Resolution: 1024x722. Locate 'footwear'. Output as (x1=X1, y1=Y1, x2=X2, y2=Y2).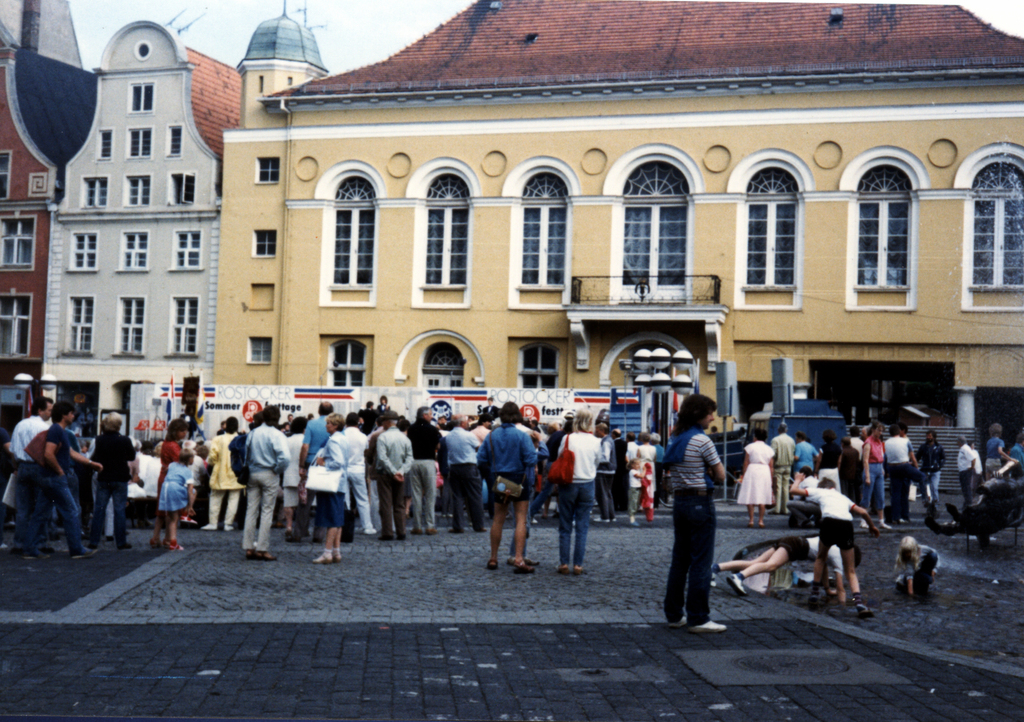
(x1=246, y1=546, x2=259, y2=558).
